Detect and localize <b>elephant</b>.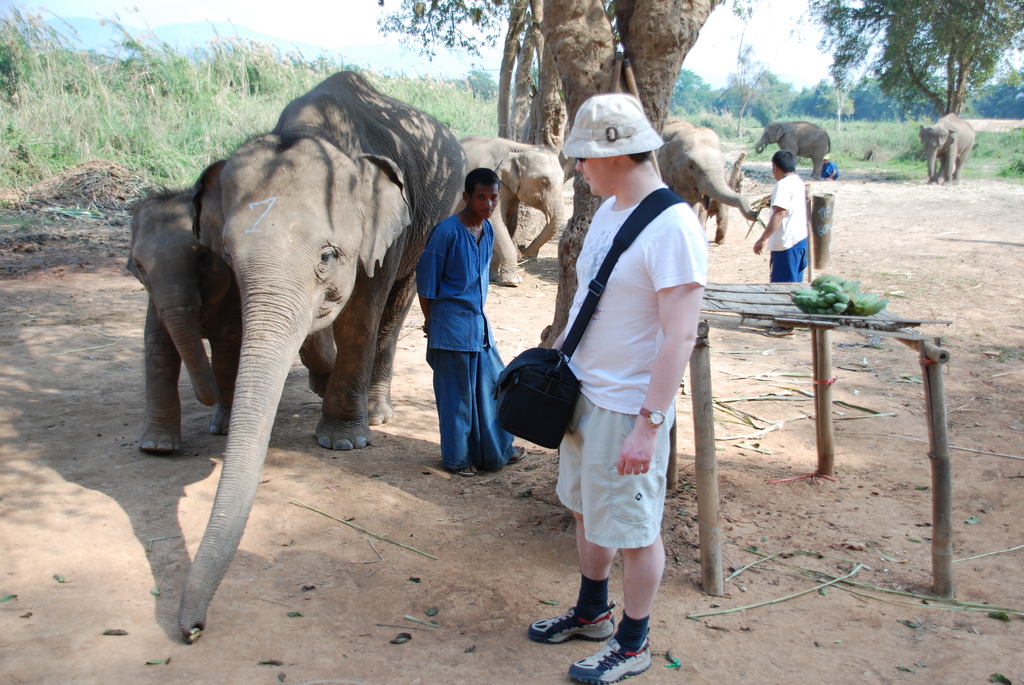
Localized at 456, 134, 565, 290.
